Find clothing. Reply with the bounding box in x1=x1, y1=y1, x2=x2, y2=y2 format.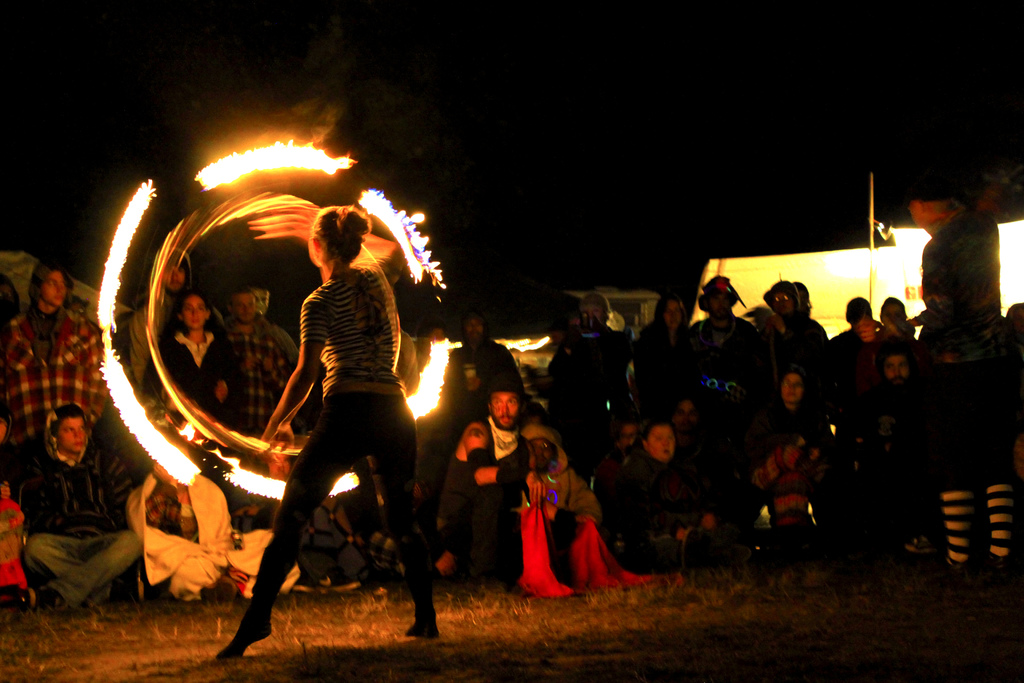
x1=123, y1=464, x2=288, y2=598.
